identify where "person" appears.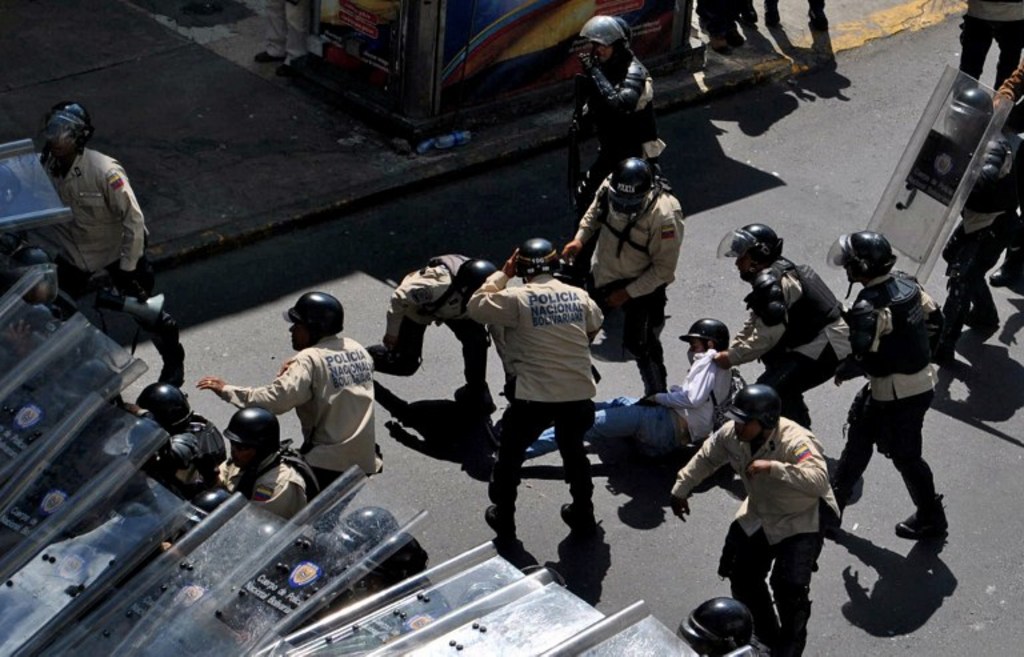
Appears at <region>949, 0, 1023, 95</region>.
